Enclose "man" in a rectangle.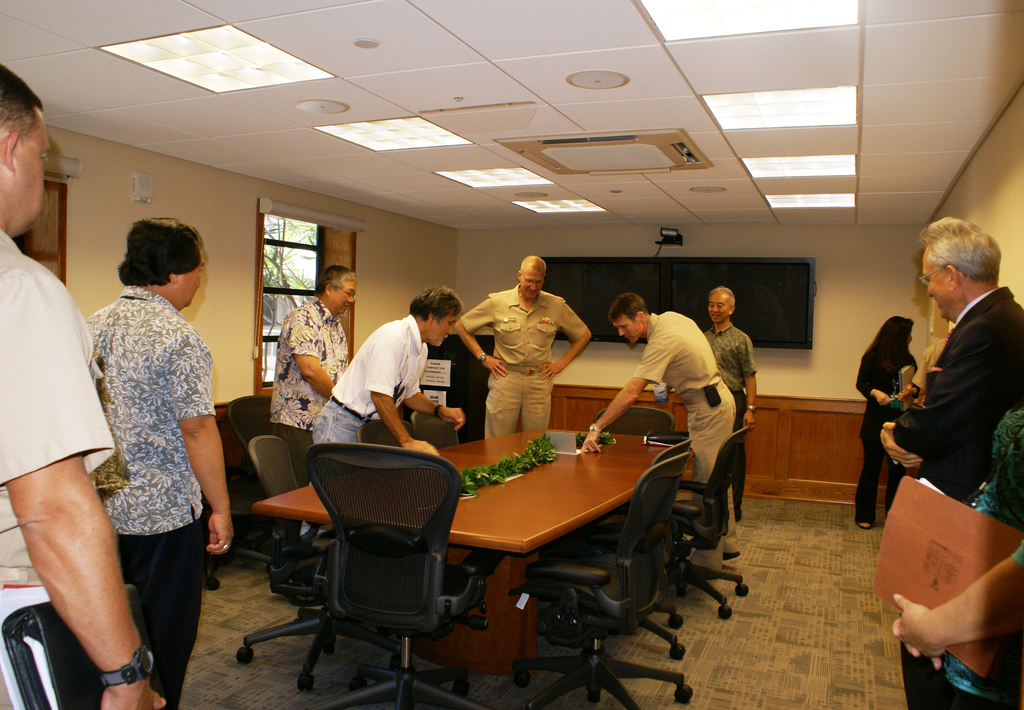
{"left": 878, "top": 217, "right": 1023, "bottom": 709}.
